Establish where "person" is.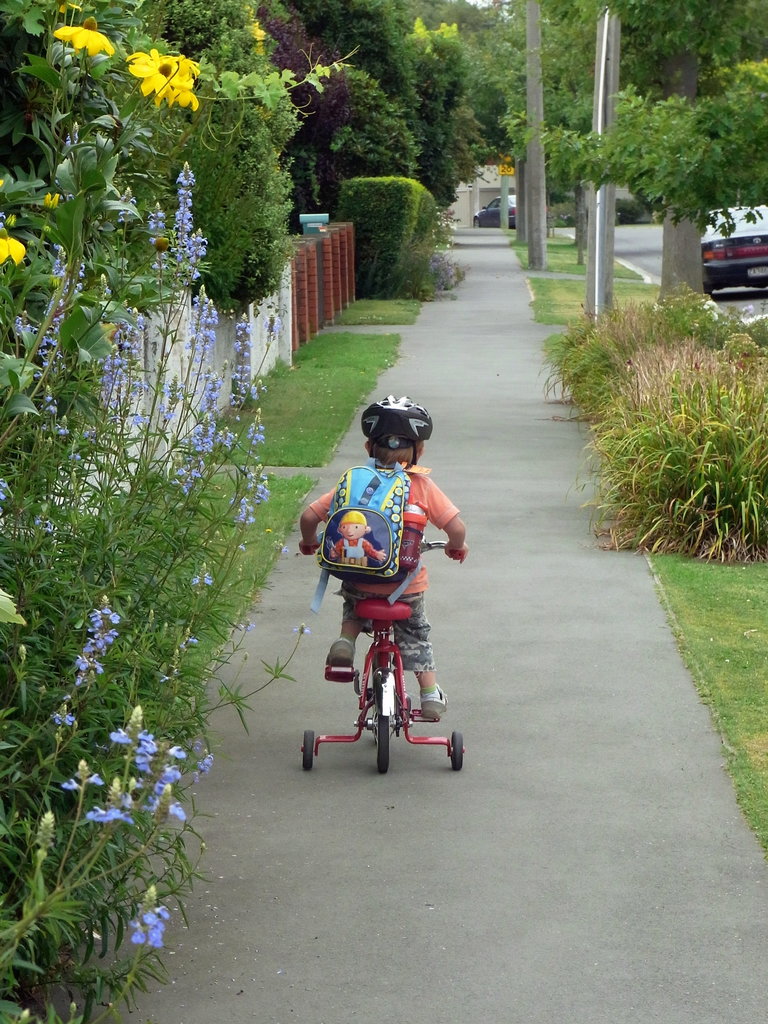
Established at detection(326, 511, 384, 566).
